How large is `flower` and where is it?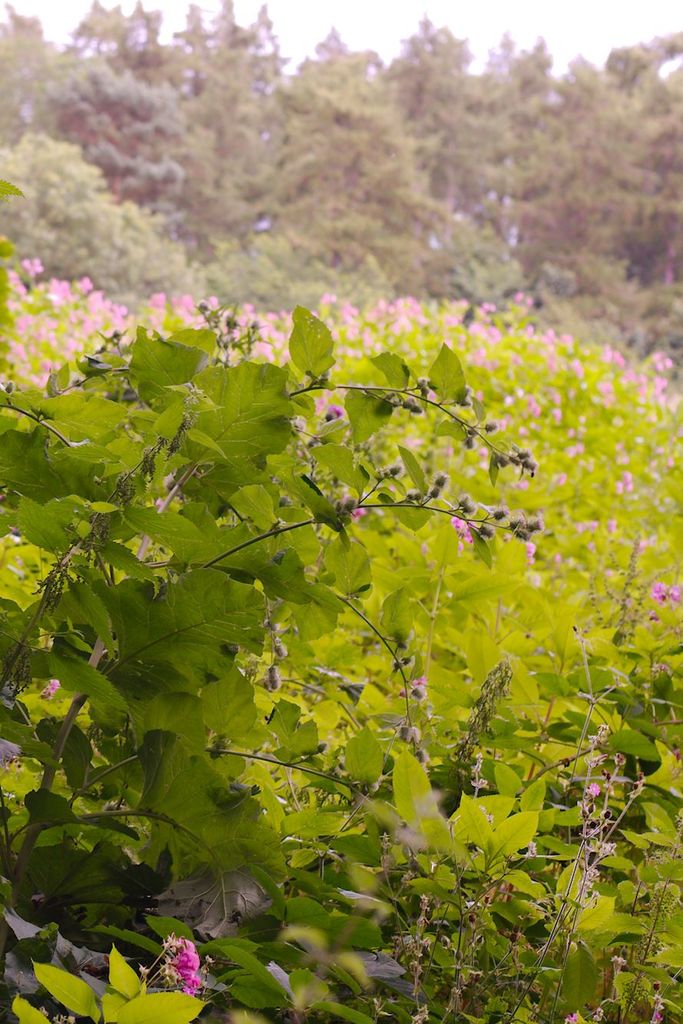
Bounding box: <box>655,578,679,608</box>.
